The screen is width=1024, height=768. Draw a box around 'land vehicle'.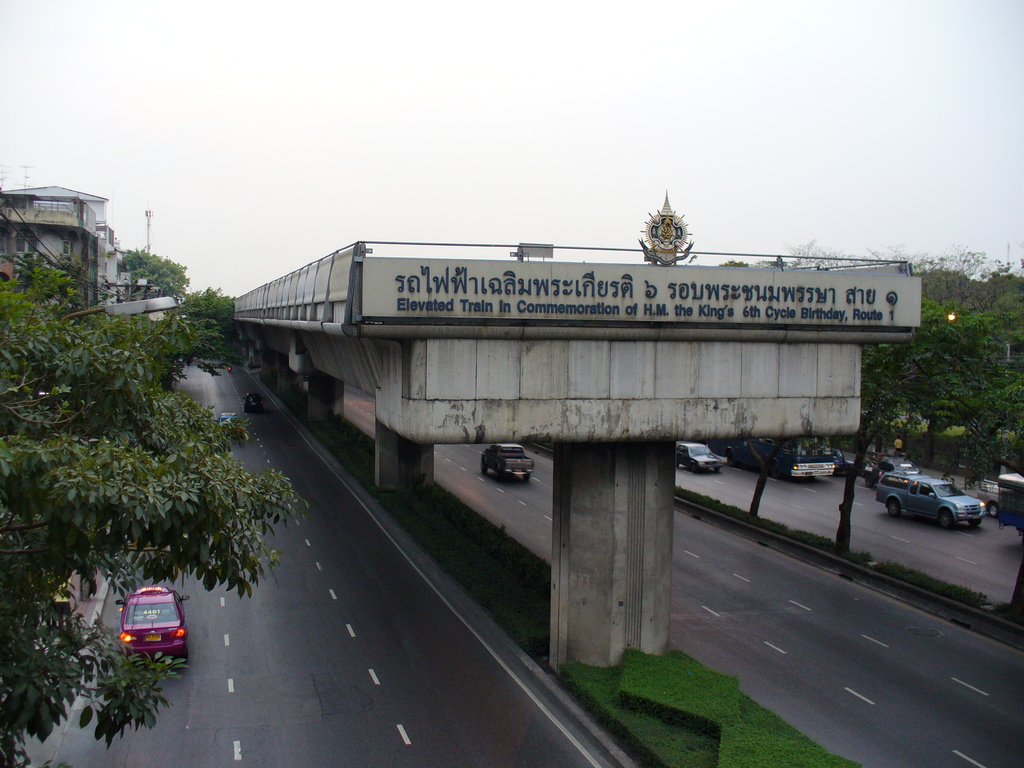
region(113, 583, 192, 667).
